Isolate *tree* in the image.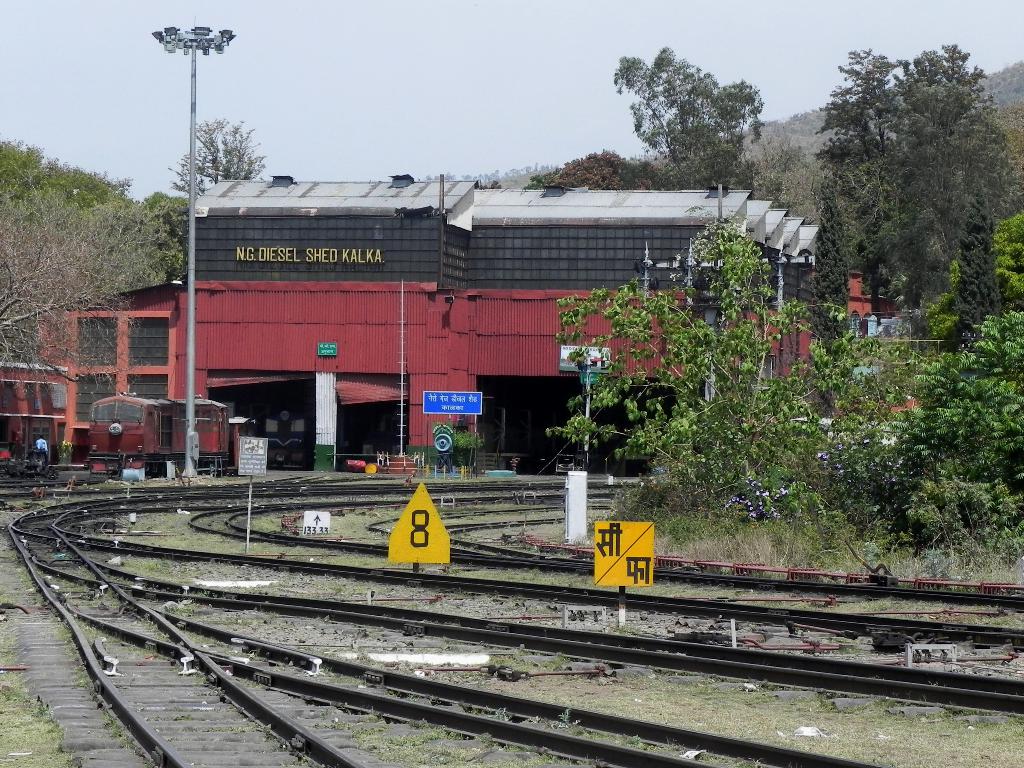
Isolated region: 534 150 670 198.
